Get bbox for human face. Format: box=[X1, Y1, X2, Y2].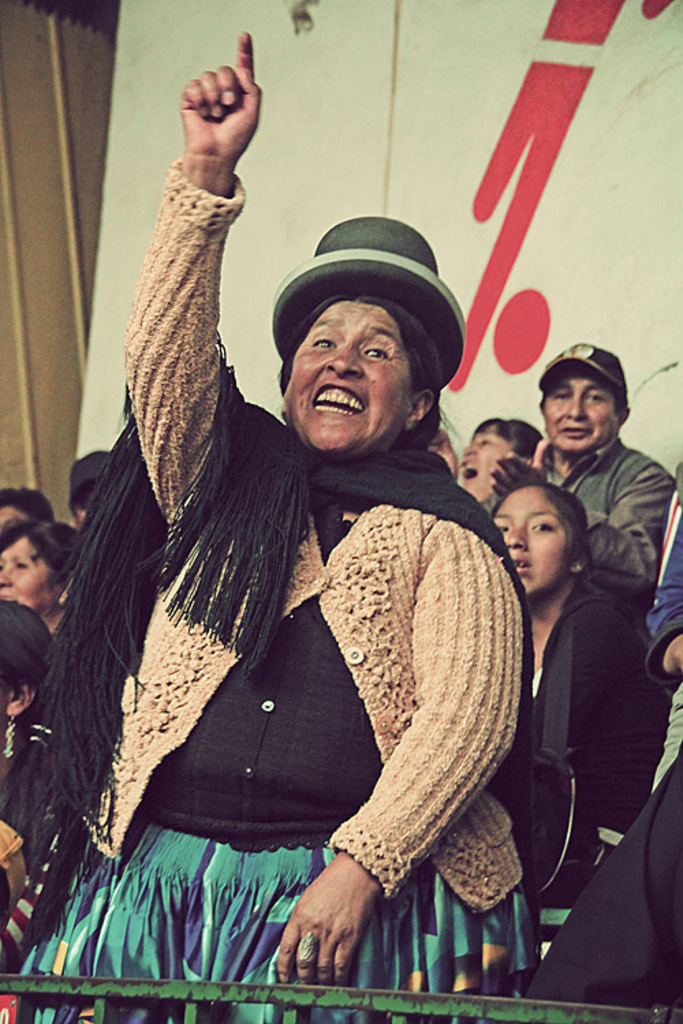
box=[454, 422, 507, 504].
